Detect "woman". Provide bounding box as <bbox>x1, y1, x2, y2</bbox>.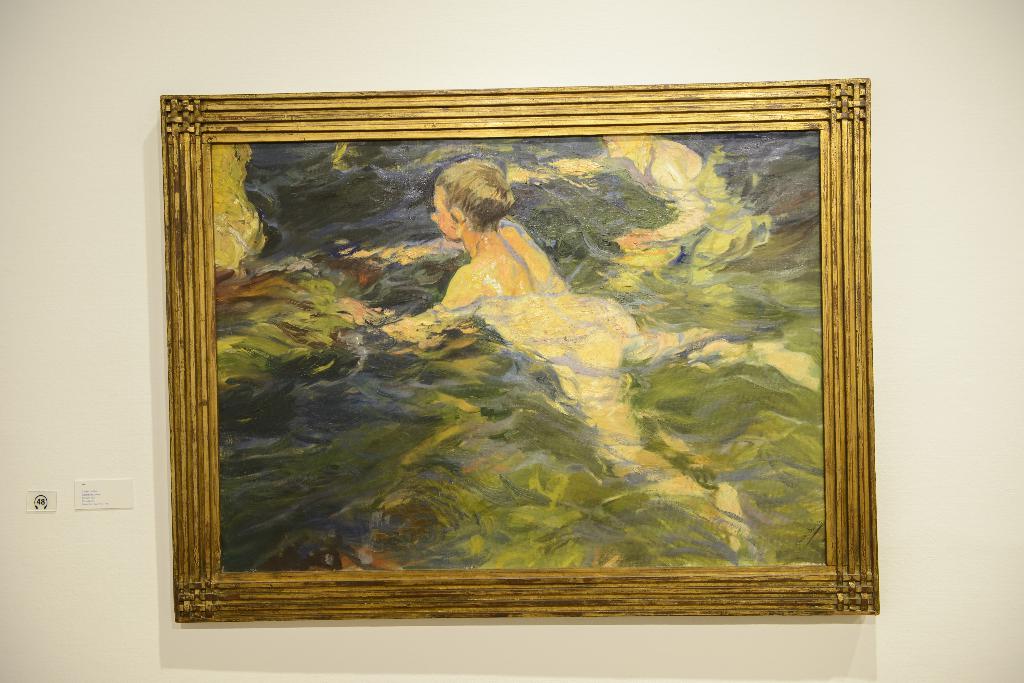
<bbox>413, 154, 559, 322</bbox>.
